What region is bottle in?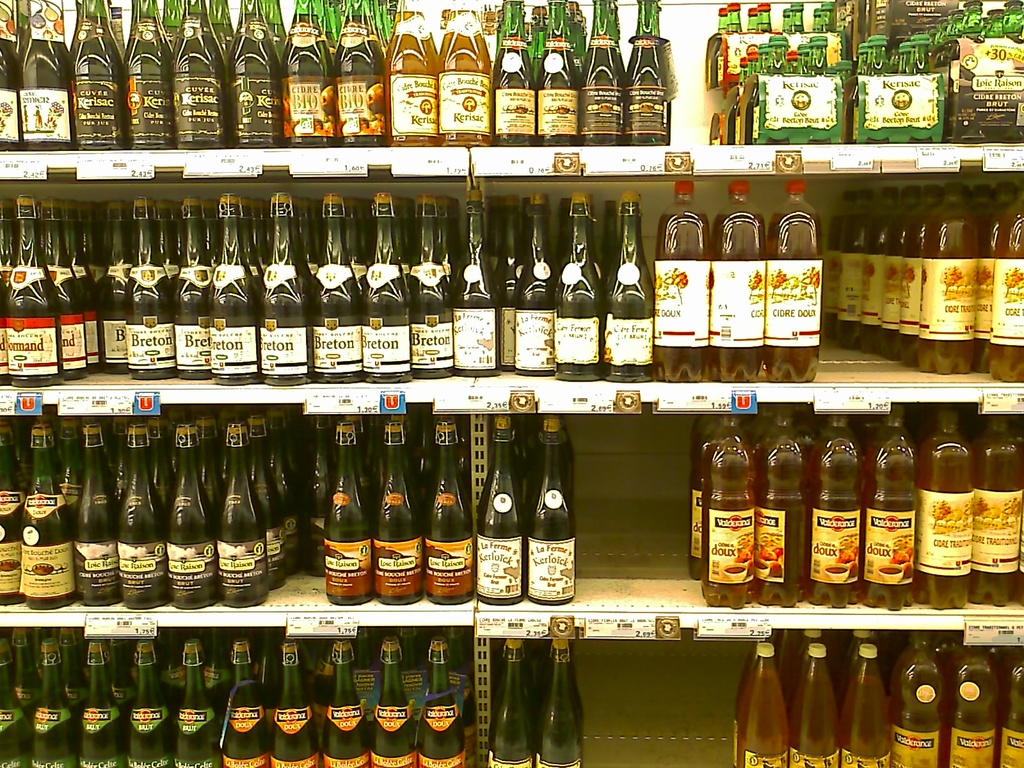
{"x1": 984, "y1": 6, "x2": 1006, "y2": 39}.
